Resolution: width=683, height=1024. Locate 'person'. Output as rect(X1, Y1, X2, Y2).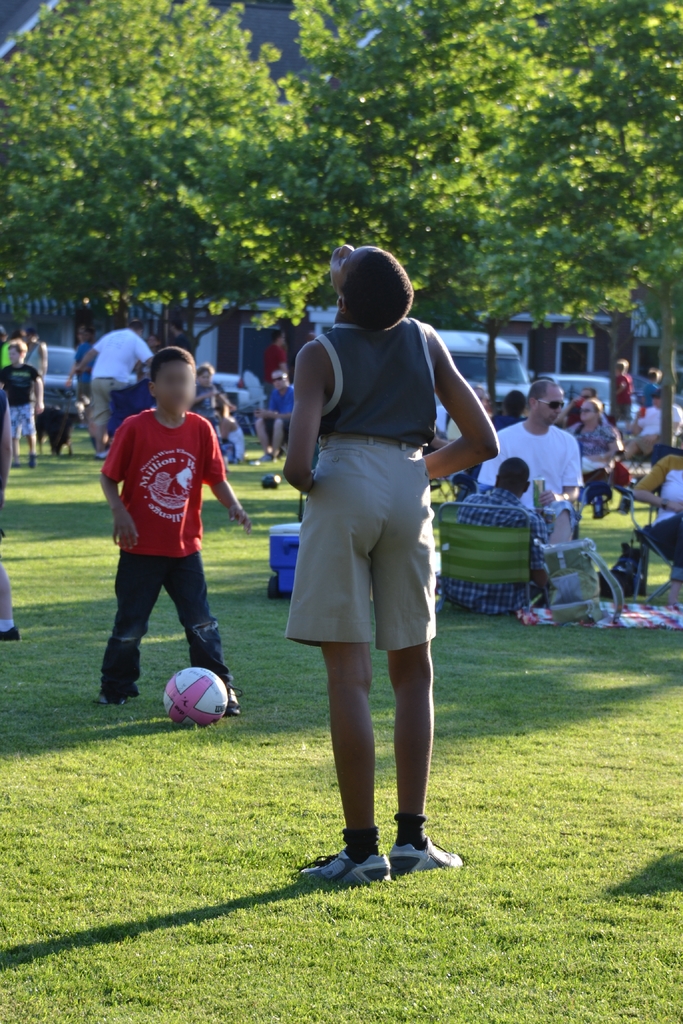
rect(271, 218, 474, 881).
